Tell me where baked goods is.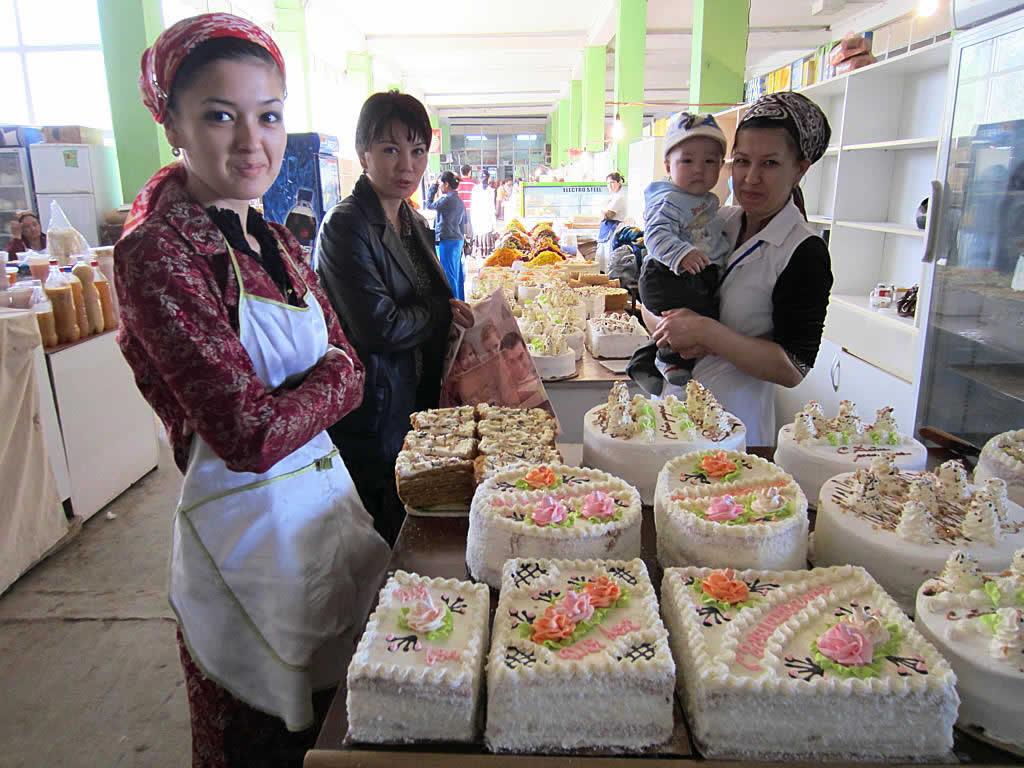
baked goods is at <box>973,423,1023,501</box>.
